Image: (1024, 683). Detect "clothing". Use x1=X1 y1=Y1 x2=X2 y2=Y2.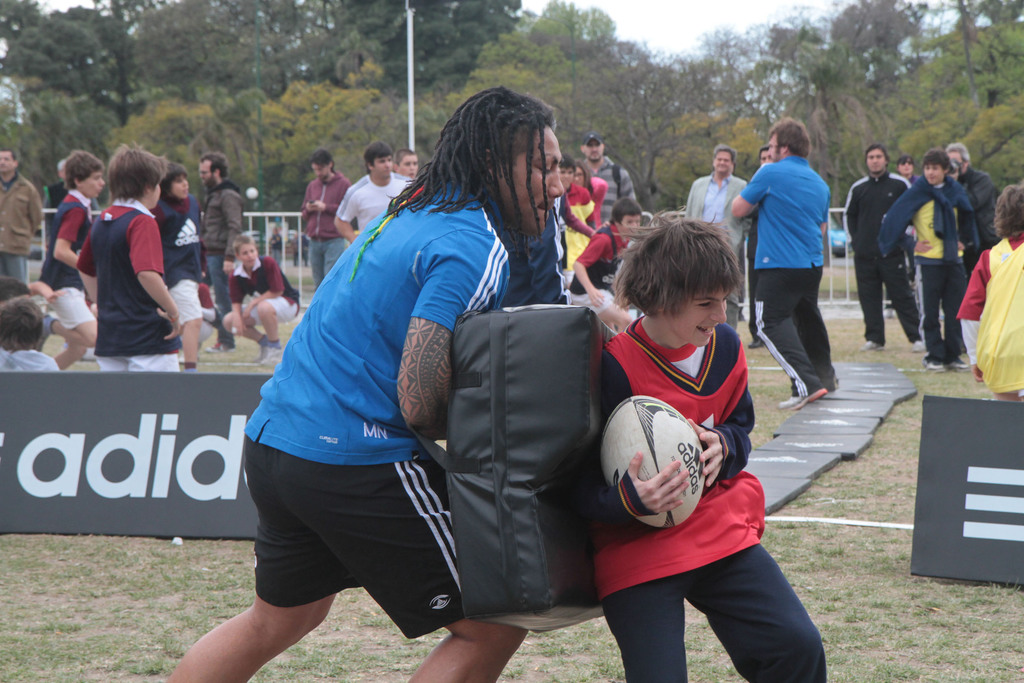
x1=588 y1=344 x2=828 y2=682.
